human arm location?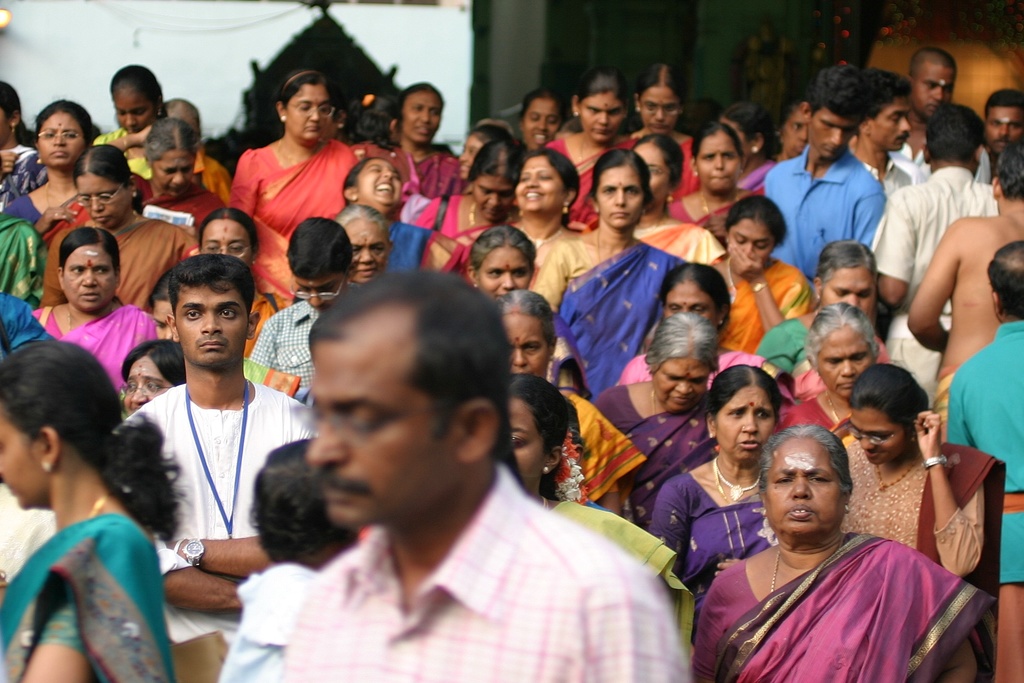
<box>876,189,934,310</box>
